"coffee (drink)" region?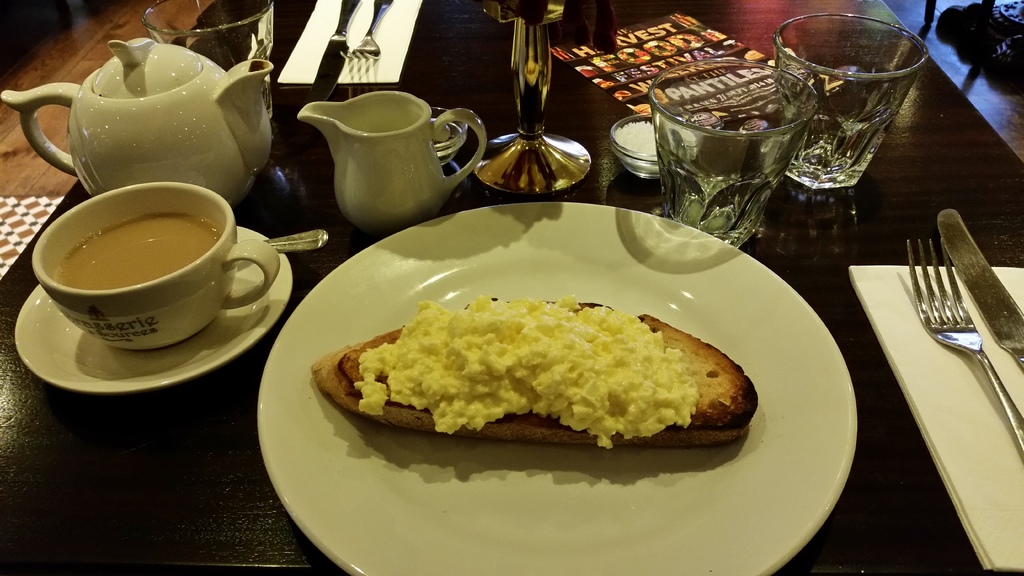
[45,209,216,302]
